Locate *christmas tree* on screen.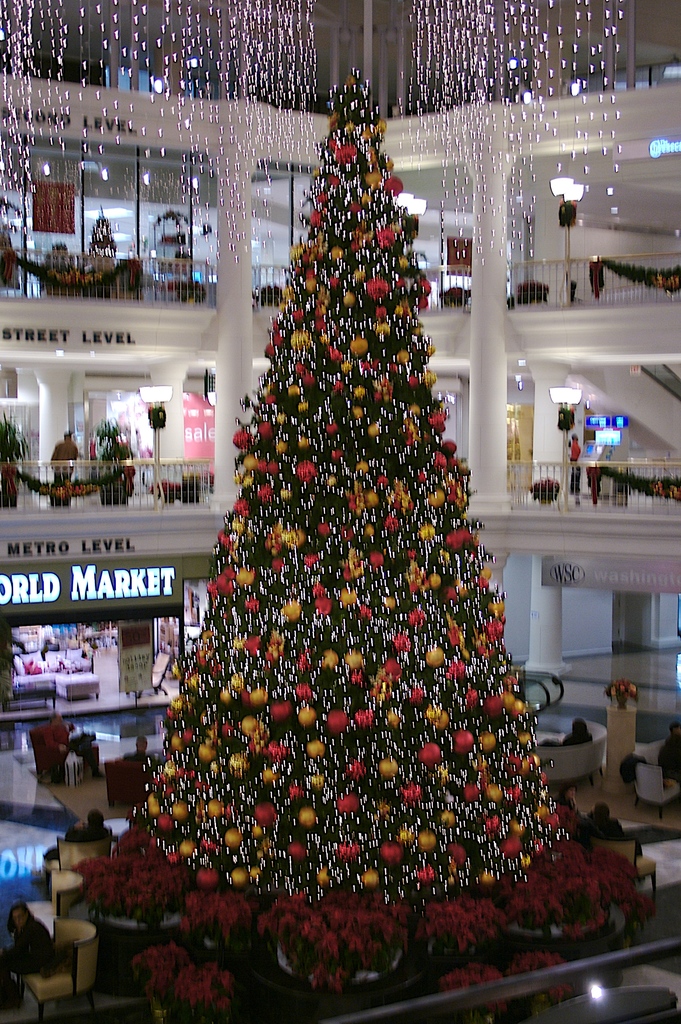
On screen at <bbox>76, 63, 666, 1008</bbox>.
